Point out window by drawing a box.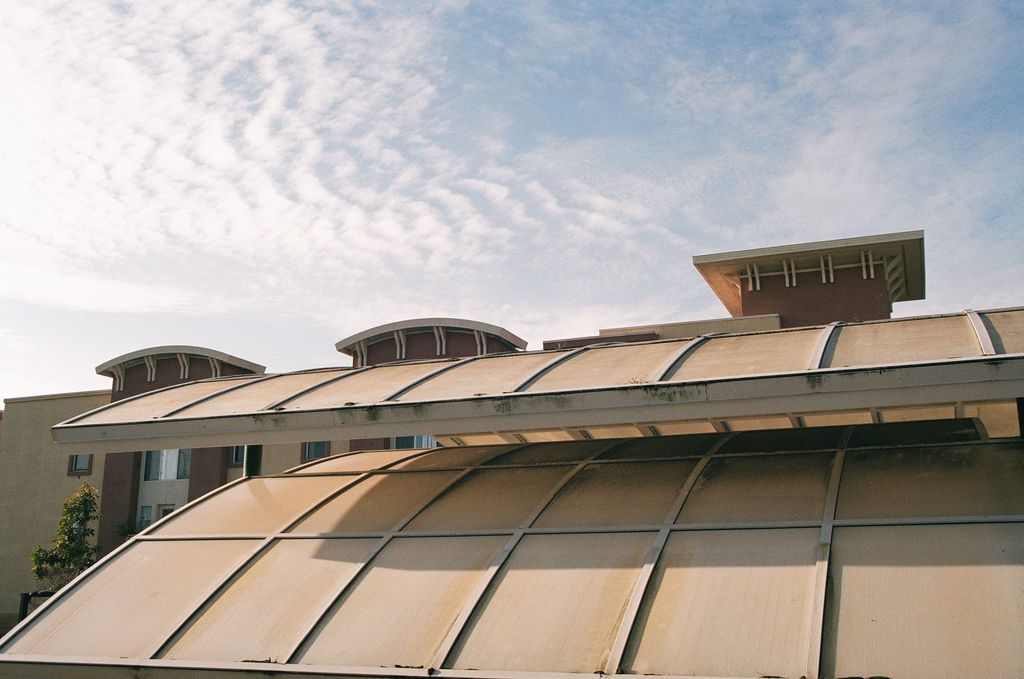
x1=390, y1=433, x2=436, y2=447.
